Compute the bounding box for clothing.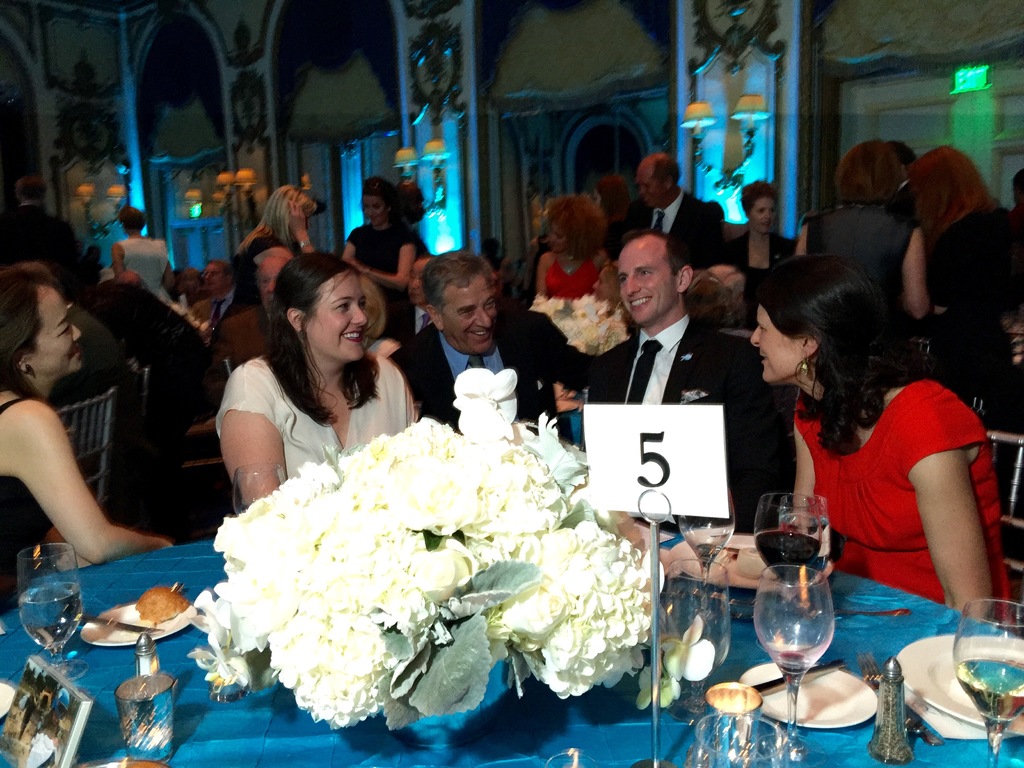
region(0, 199, 71, 265).
